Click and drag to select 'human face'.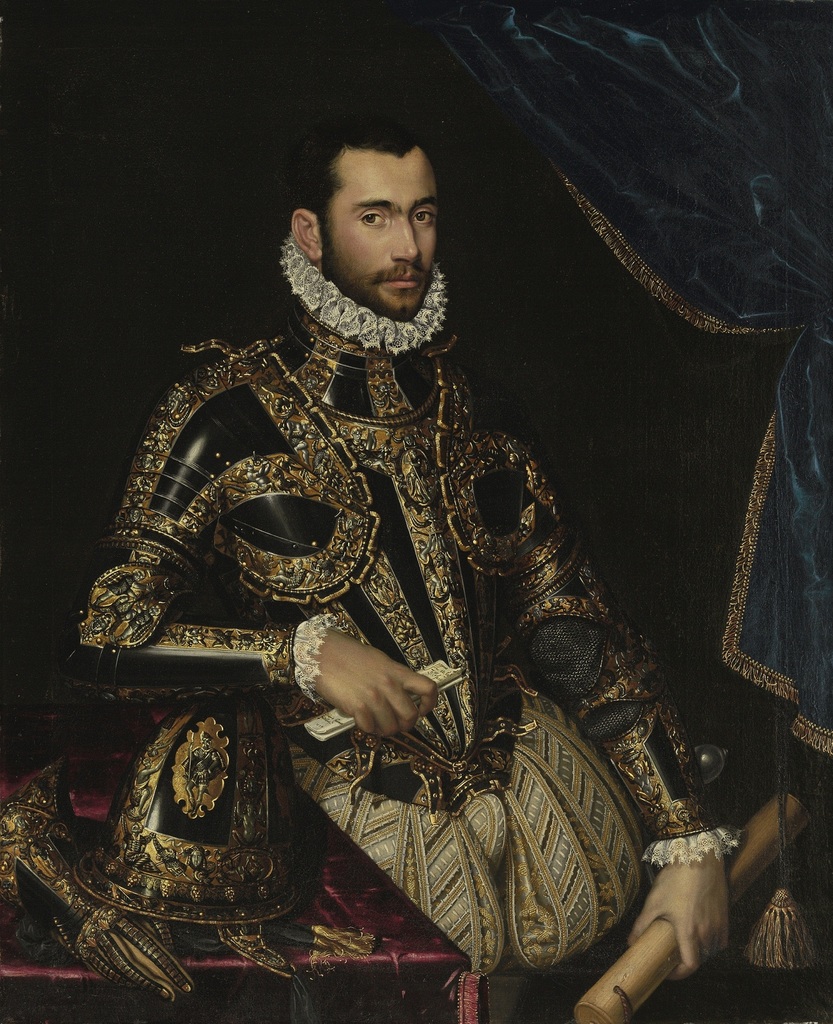
Selection: {"left": 321, "top": 153, "right": 438, "bottom": 324}.
